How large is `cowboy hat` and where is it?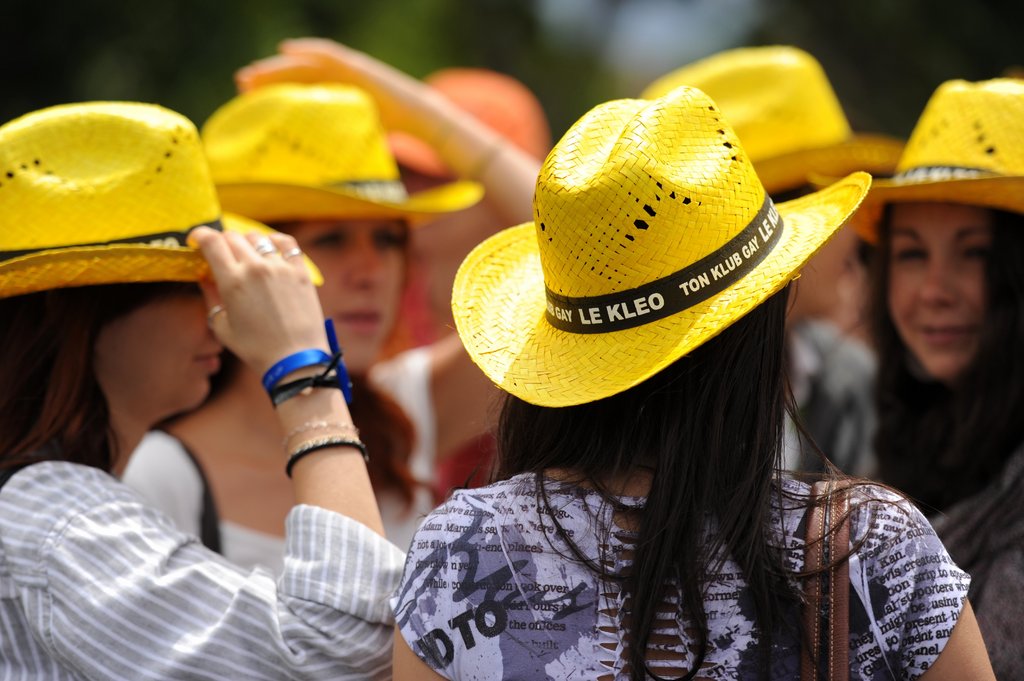
Bounding box: (200, 83, 488, 217).
